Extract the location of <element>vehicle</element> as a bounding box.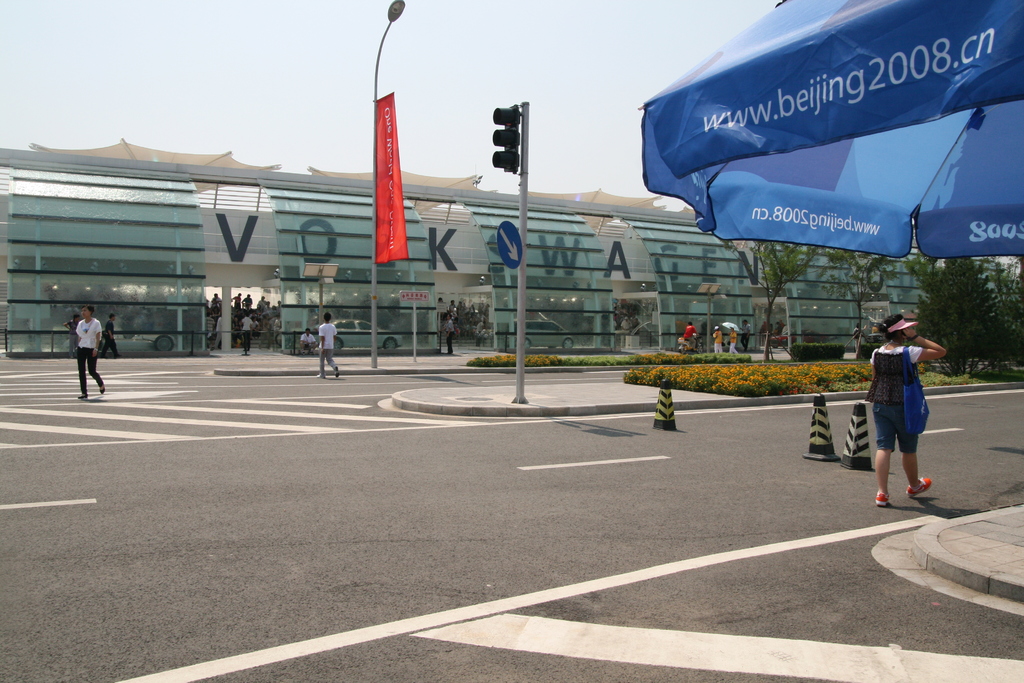
[left=510, top=315, right=577, bottom=350].
